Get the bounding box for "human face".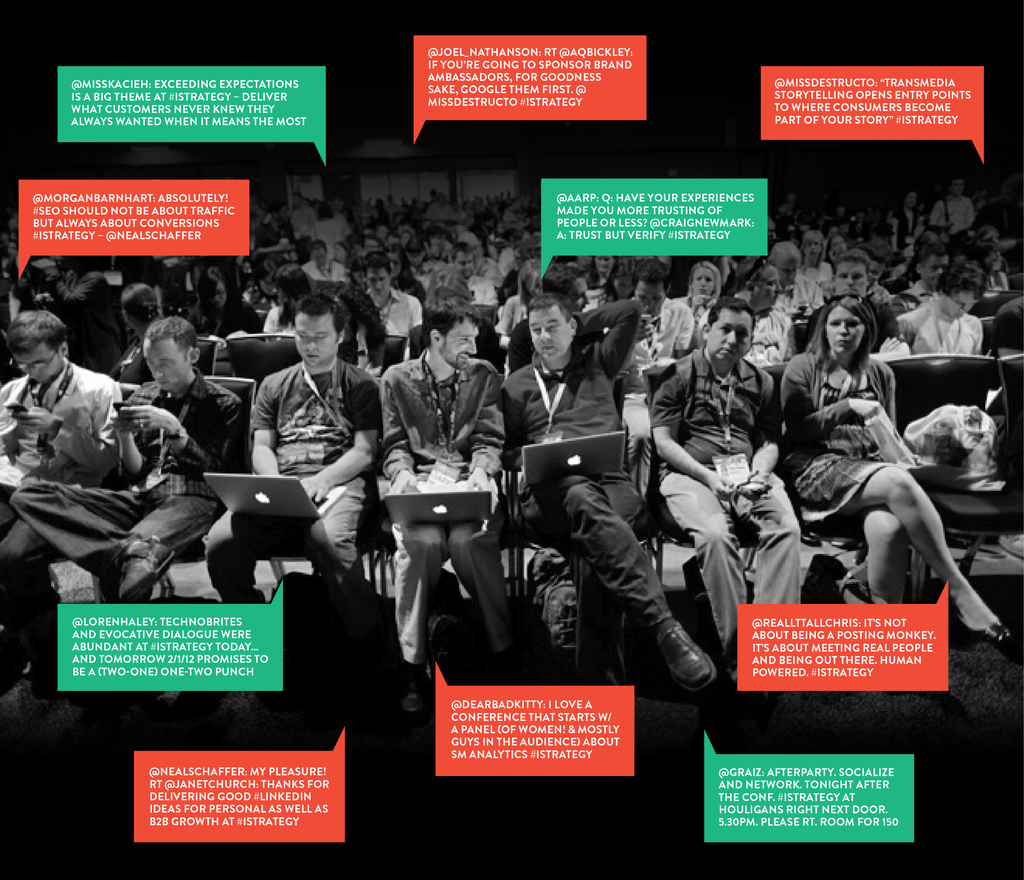
box(779, 258, 800, 282).
